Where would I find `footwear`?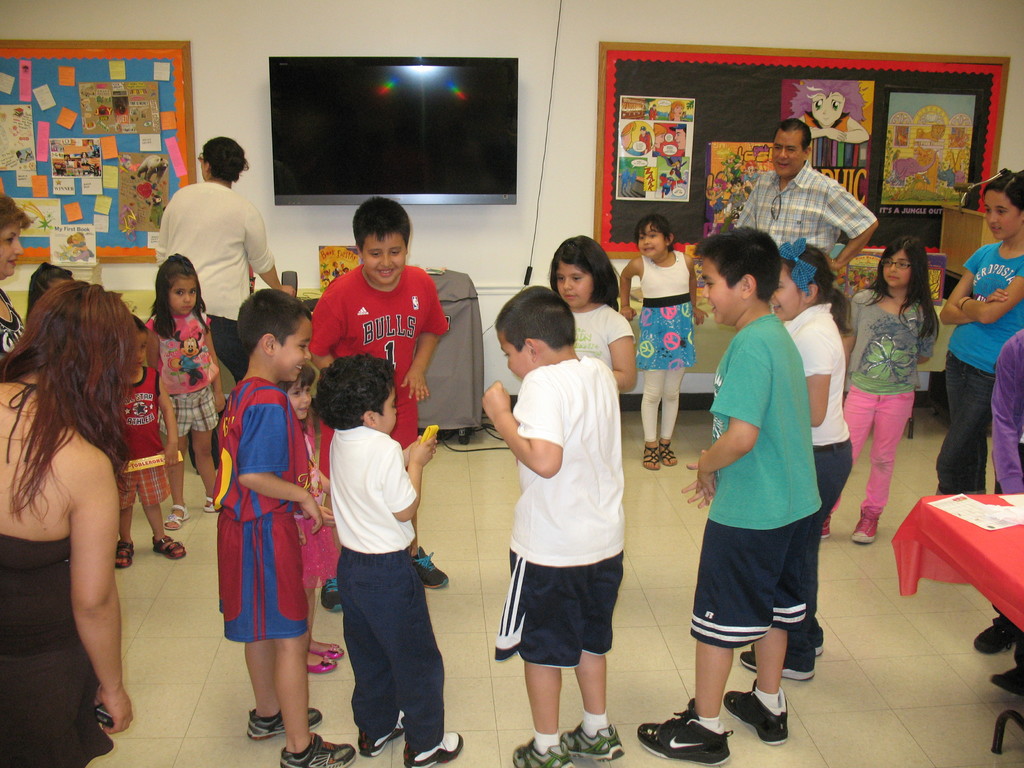
At left=323, top=578, right=341, bottom=614.
